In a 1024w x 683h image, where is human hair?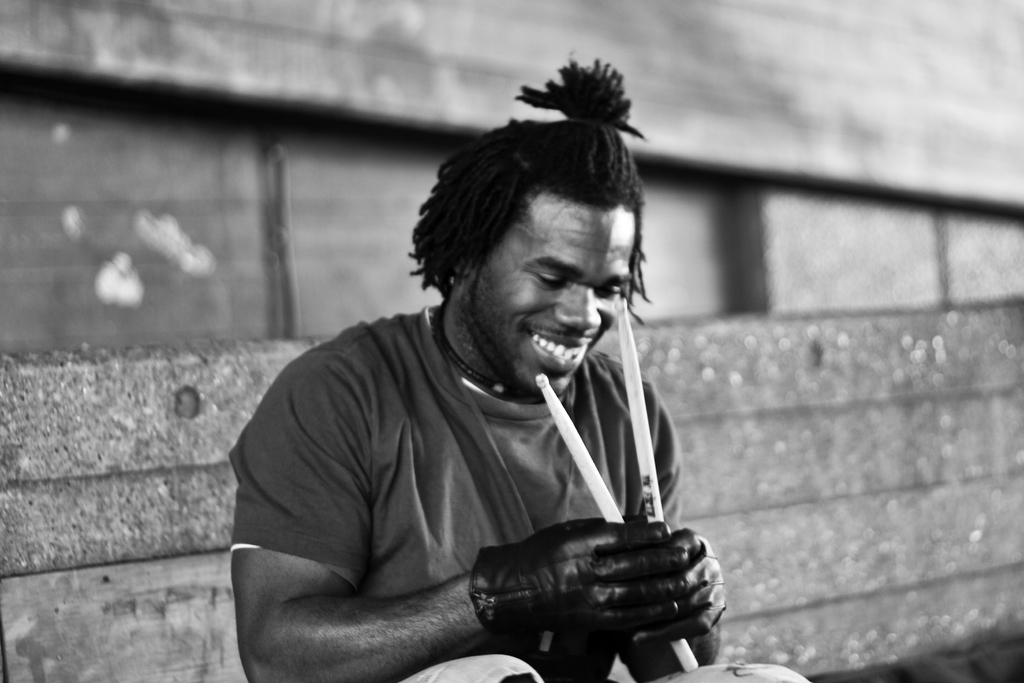
[x1=408, y1=54, x2=652, y2=345].
